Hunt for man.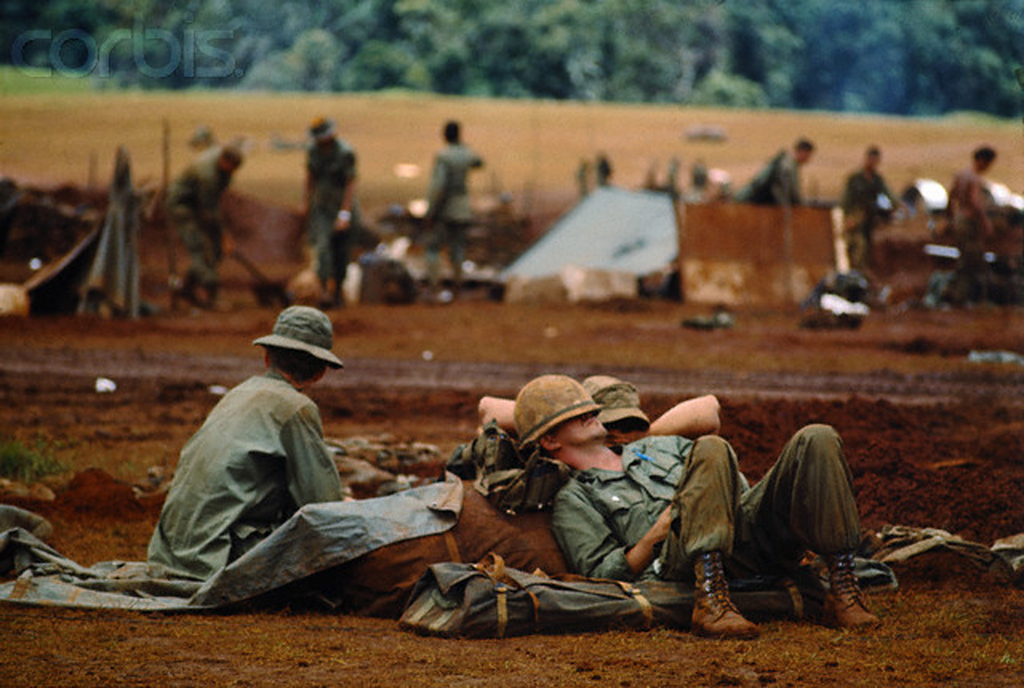
Hunted down at {"left": 153, "top": 322, "right": 396, "bottom": 621}.
